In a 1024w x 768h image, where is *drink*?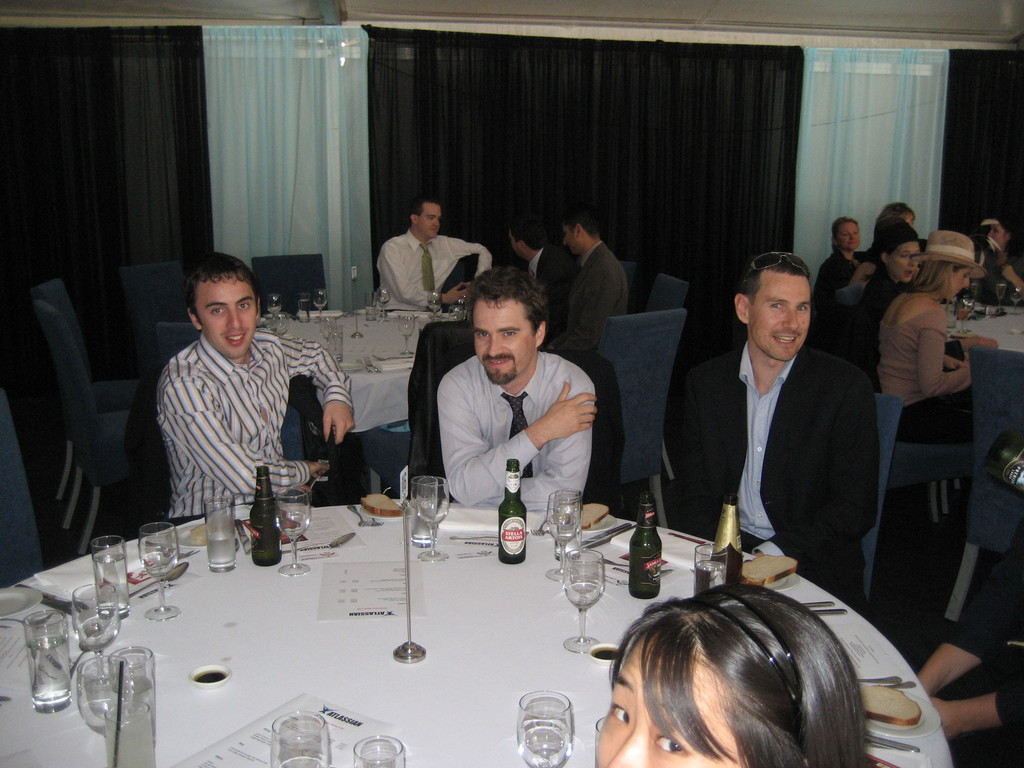
x1=28, y1=611, x2=70, y2=709.
